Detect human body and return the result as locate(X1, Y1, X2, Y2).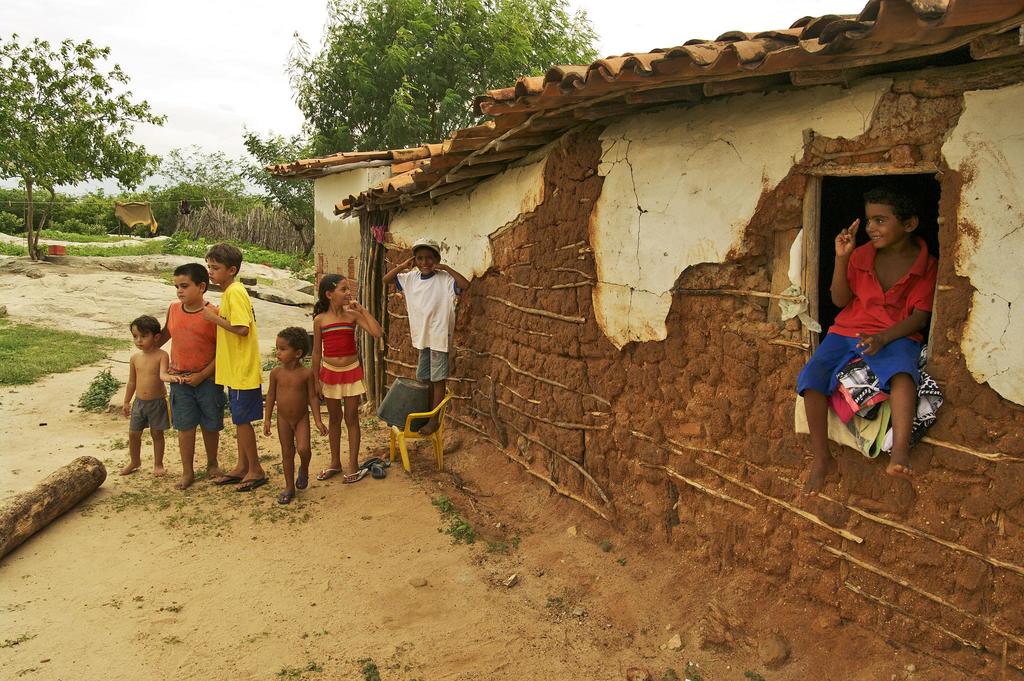
locate(807, 168, 935, 499).
